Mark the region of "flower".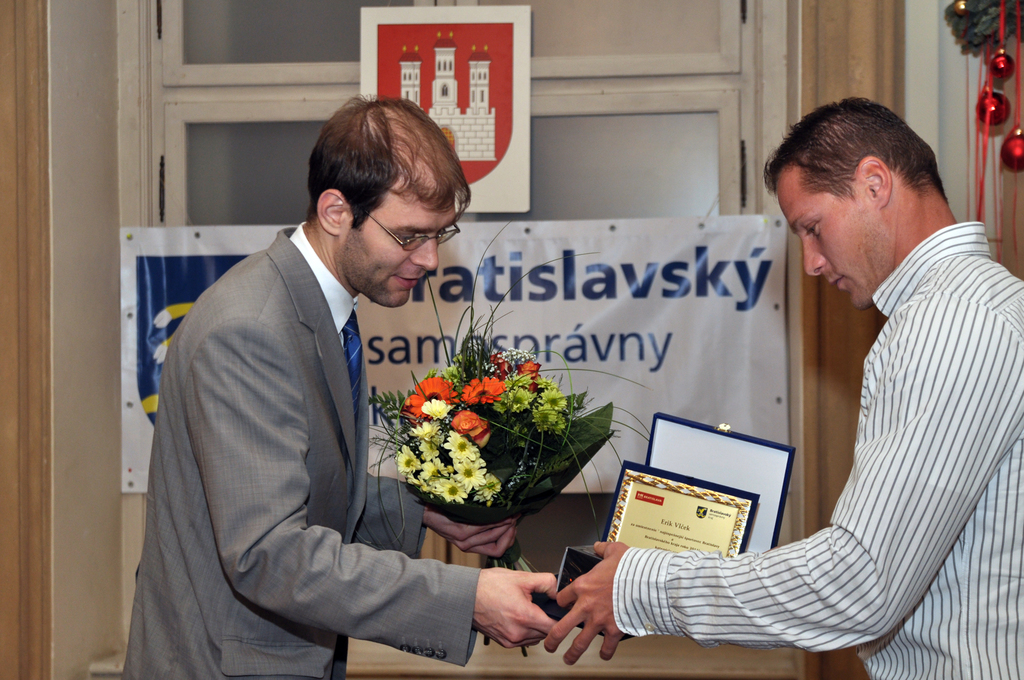
Region: <box>404,378,458,418</box>.
